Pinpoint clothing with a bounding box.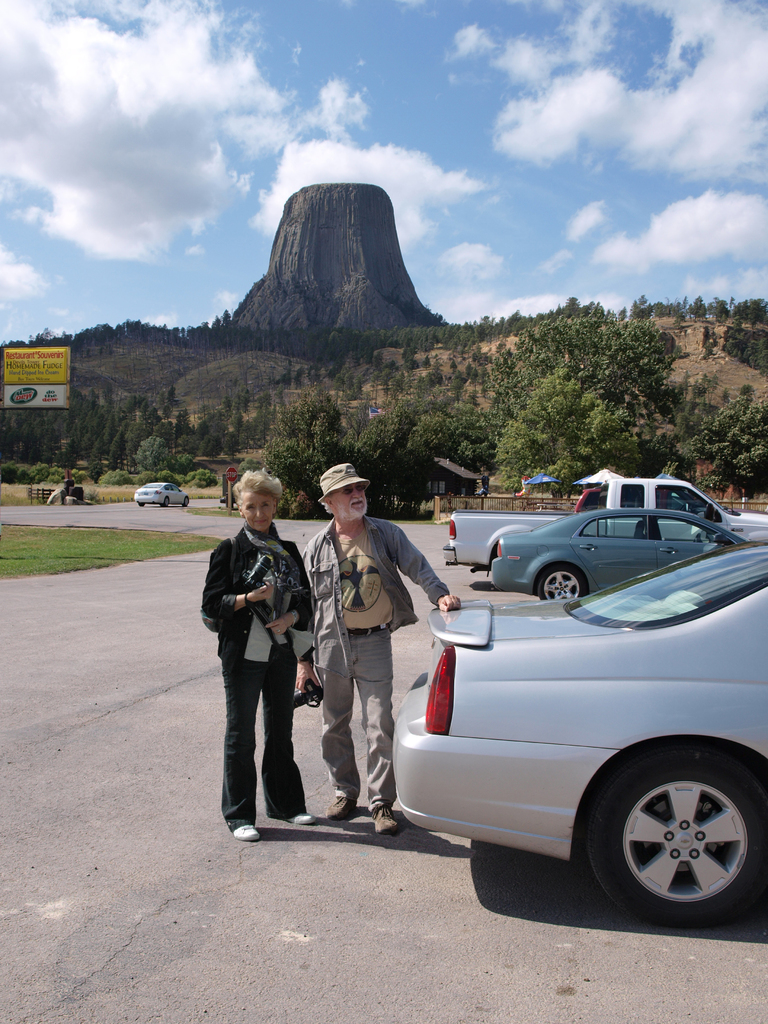
[left=303, top=515, right=446, bottom=813].
